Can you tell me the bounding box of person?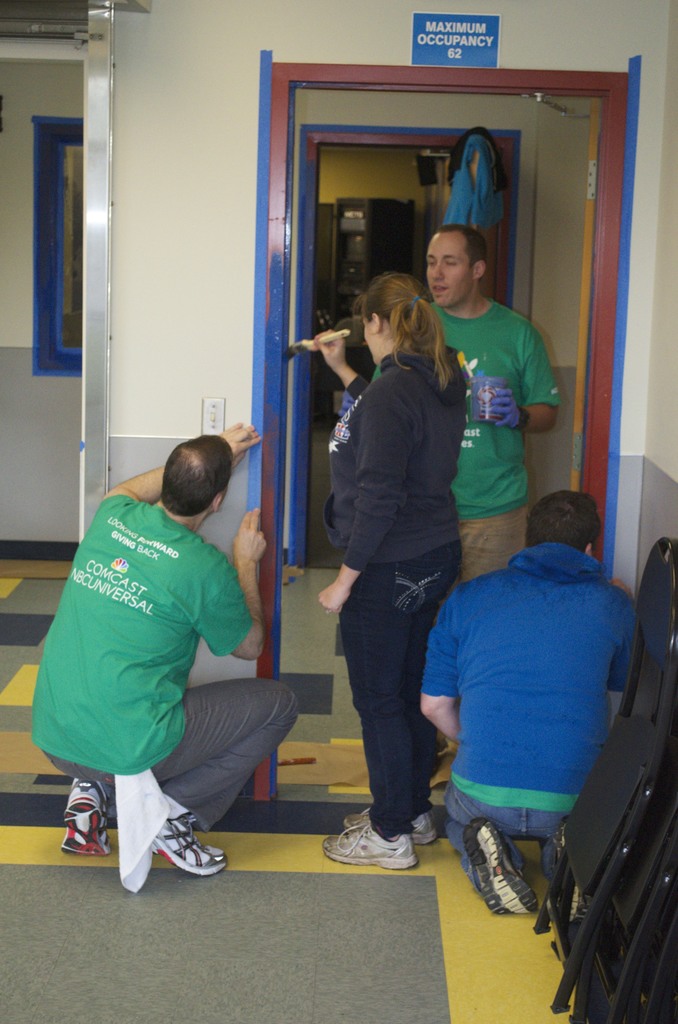
rect(419, 492, 636, 920).
